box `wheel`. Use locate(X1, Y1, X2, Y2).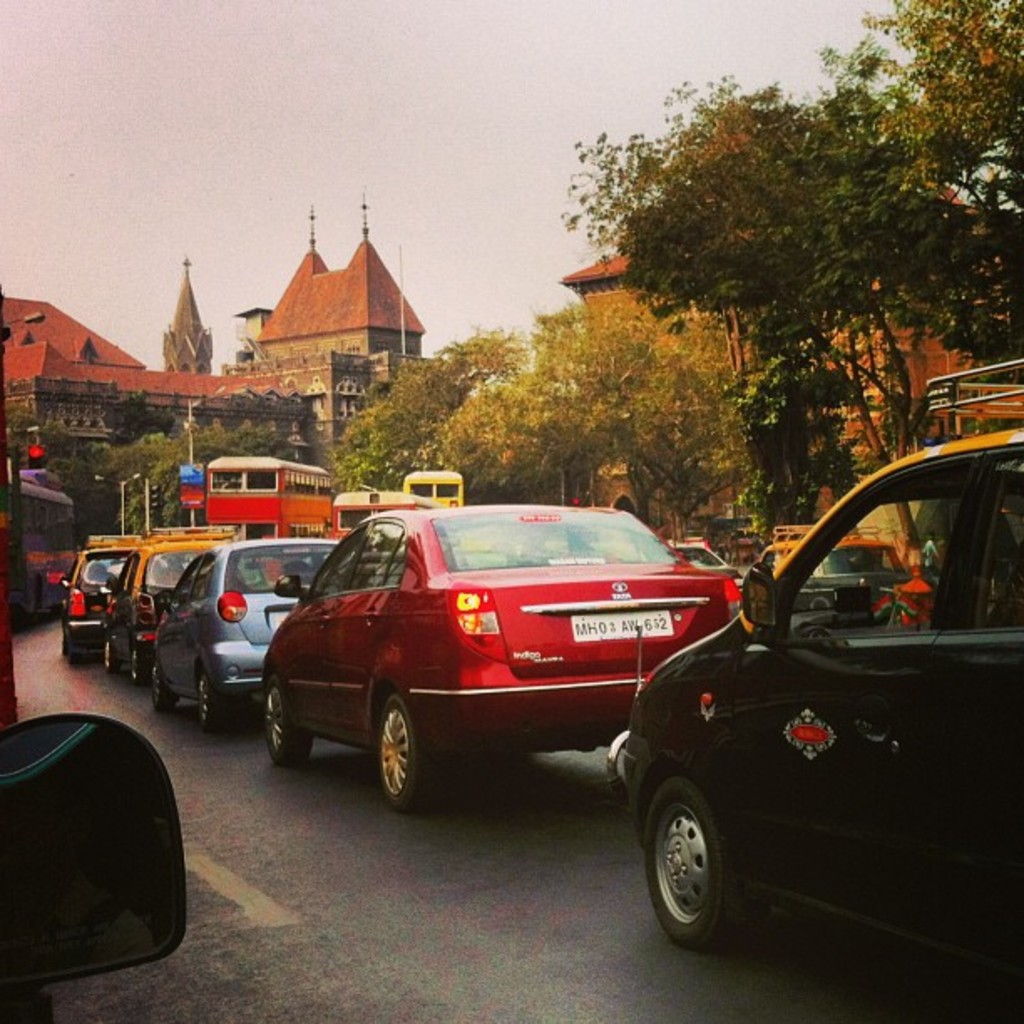
locate(191, 664, 221, 745).
